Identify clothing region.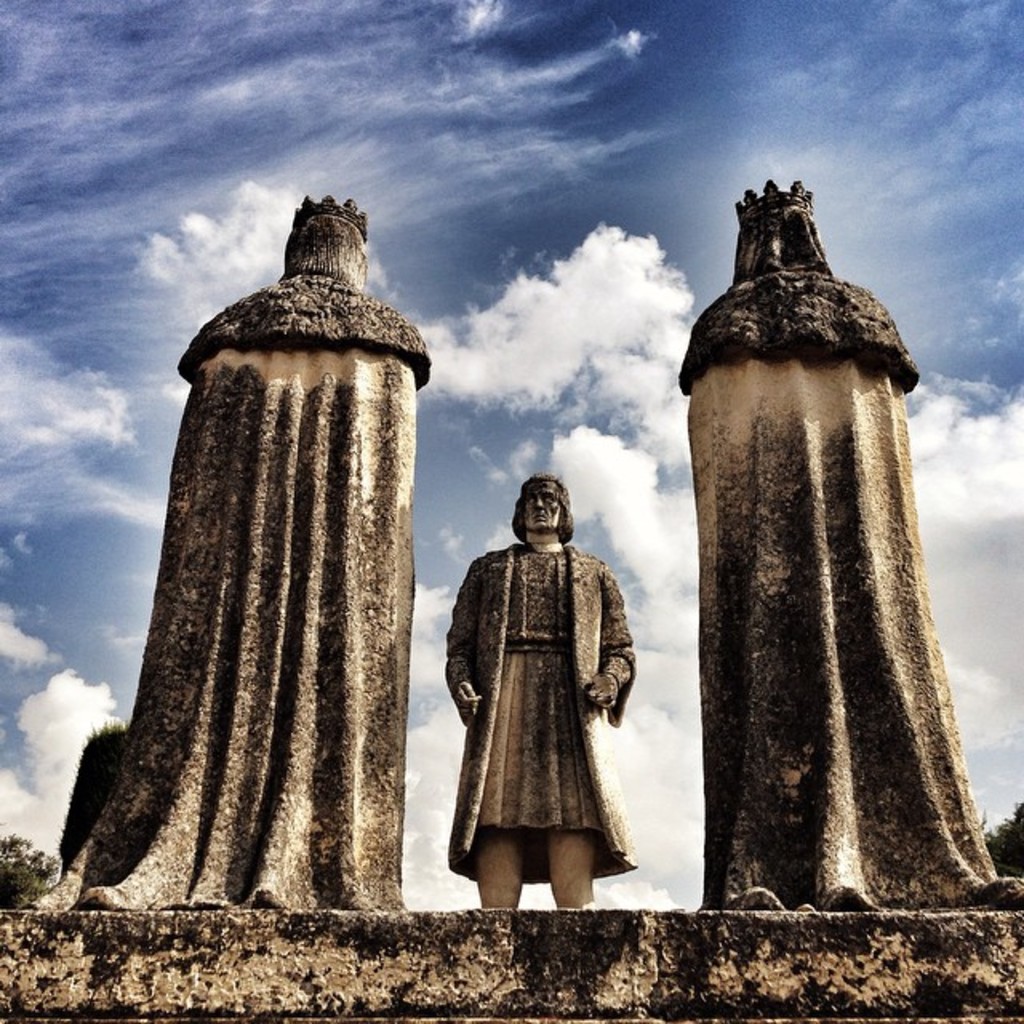
Region: x1=426 y1=470 x2=677 y2=899.
